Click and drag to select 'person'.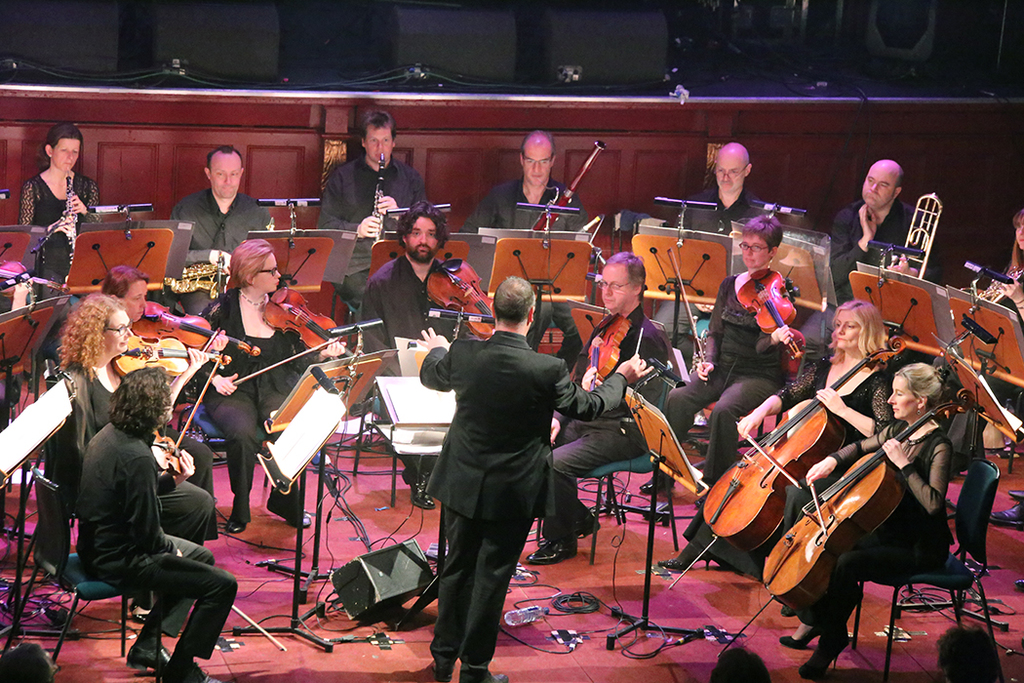
Selection: 314, 117, 419, 268.
